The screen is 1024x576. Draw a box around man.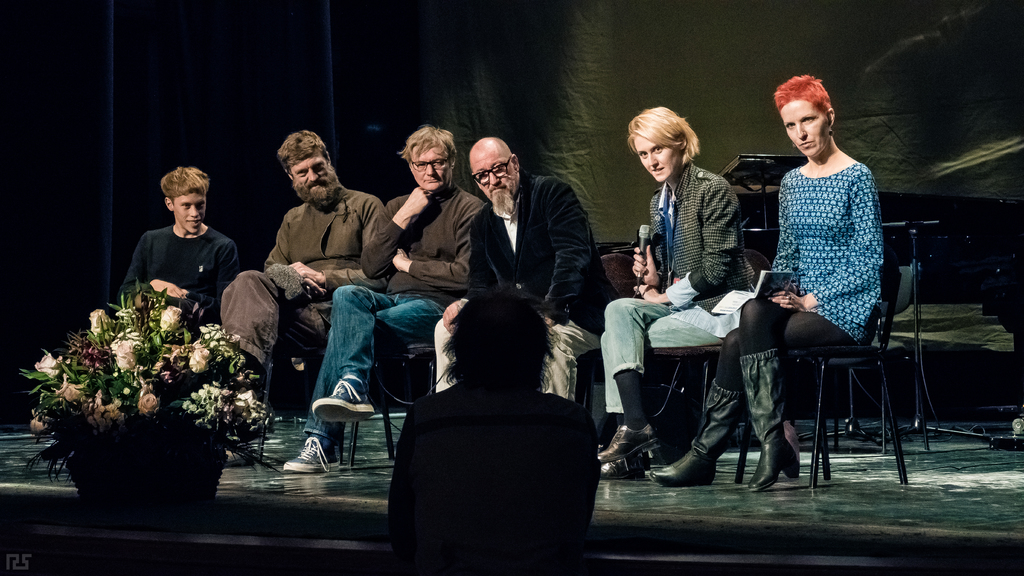
{"x1": 117, "y1": 170, "x2": 243, "y2": 322}.
